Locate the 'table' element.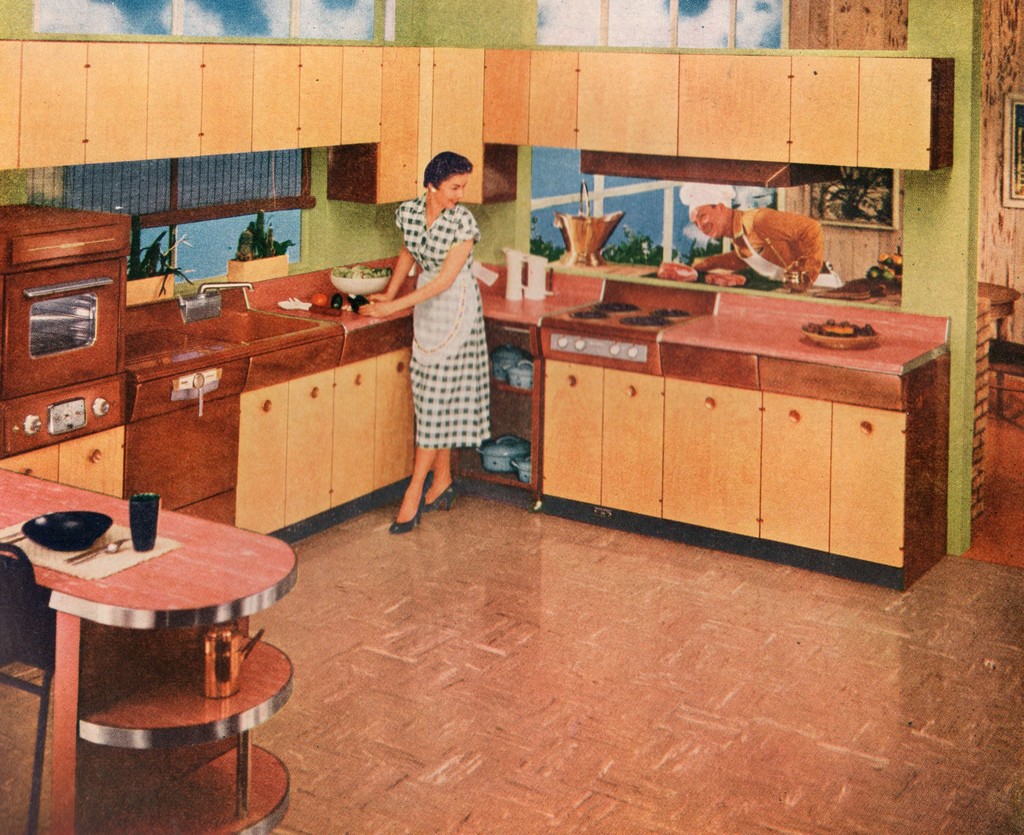
Element bbox: BBox(19, 474, 287, 822).
